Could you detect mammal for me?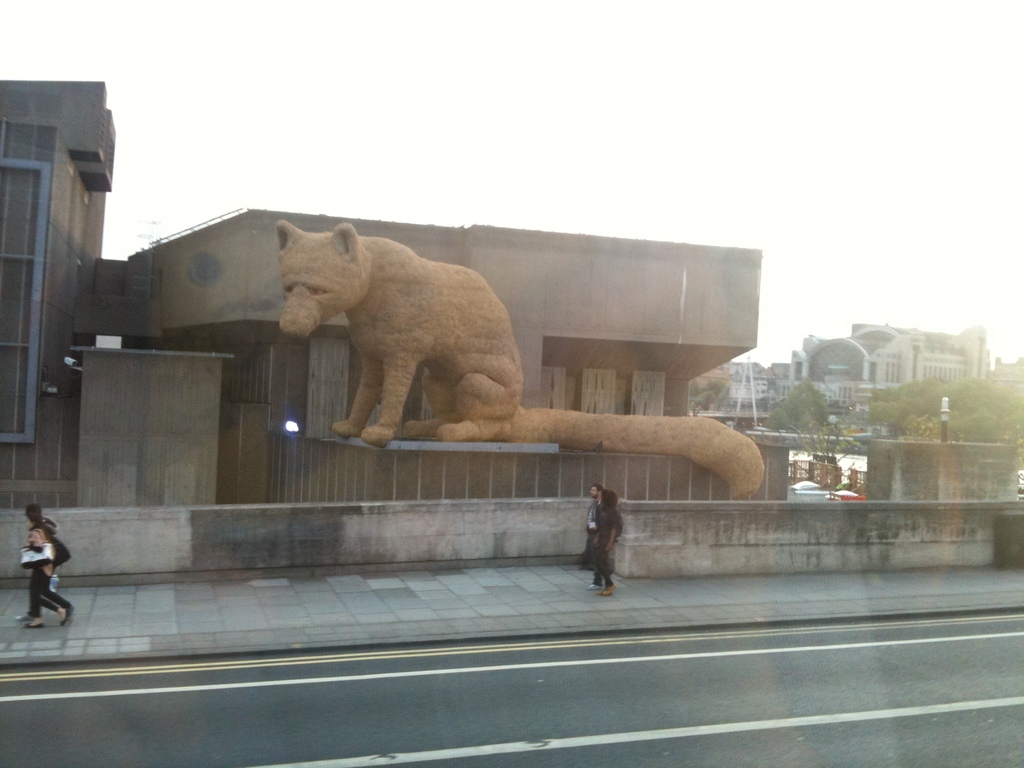
Detection result: locate(24, 506, 76, 628).
